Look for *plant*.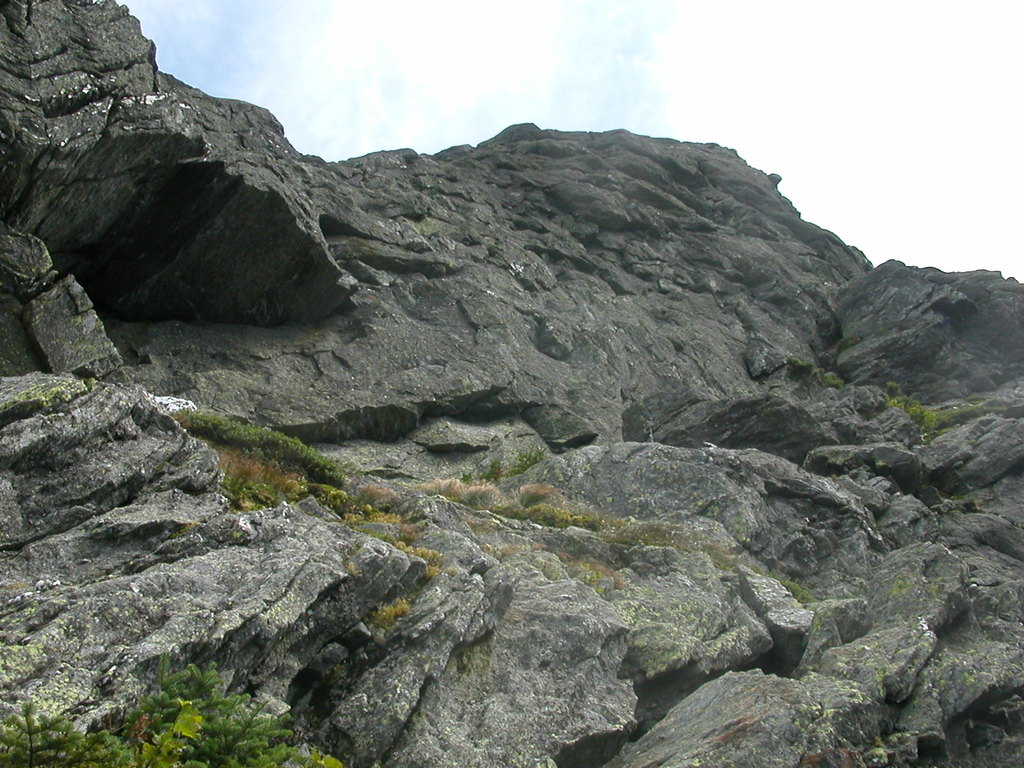
Found: crop(820, 369, 843, 390).
